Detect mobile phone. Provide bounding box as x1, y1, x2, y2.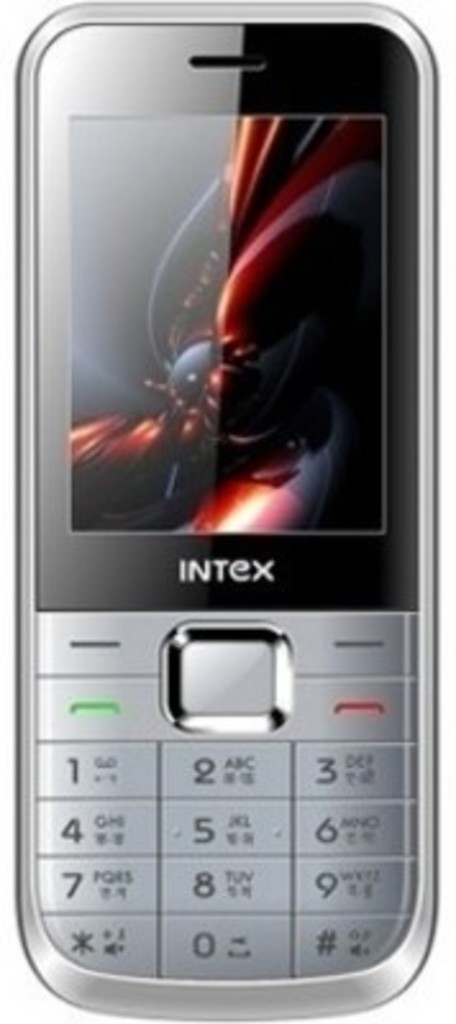
0, 33, 446, 1001.
